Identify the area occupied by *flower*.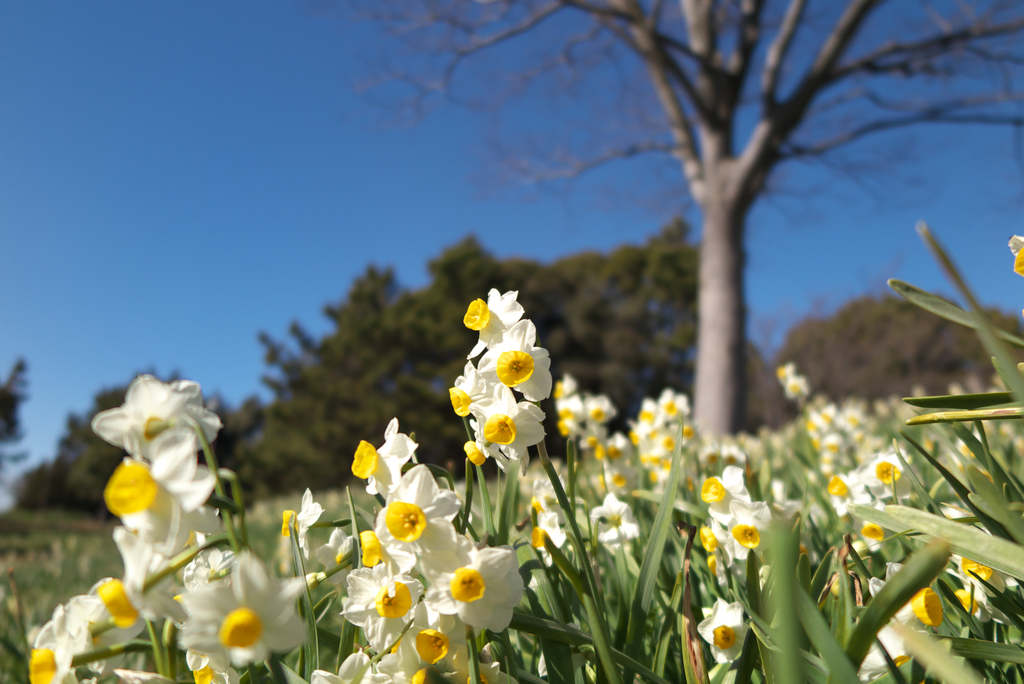
Area: box(93, 372, 223, 543).
